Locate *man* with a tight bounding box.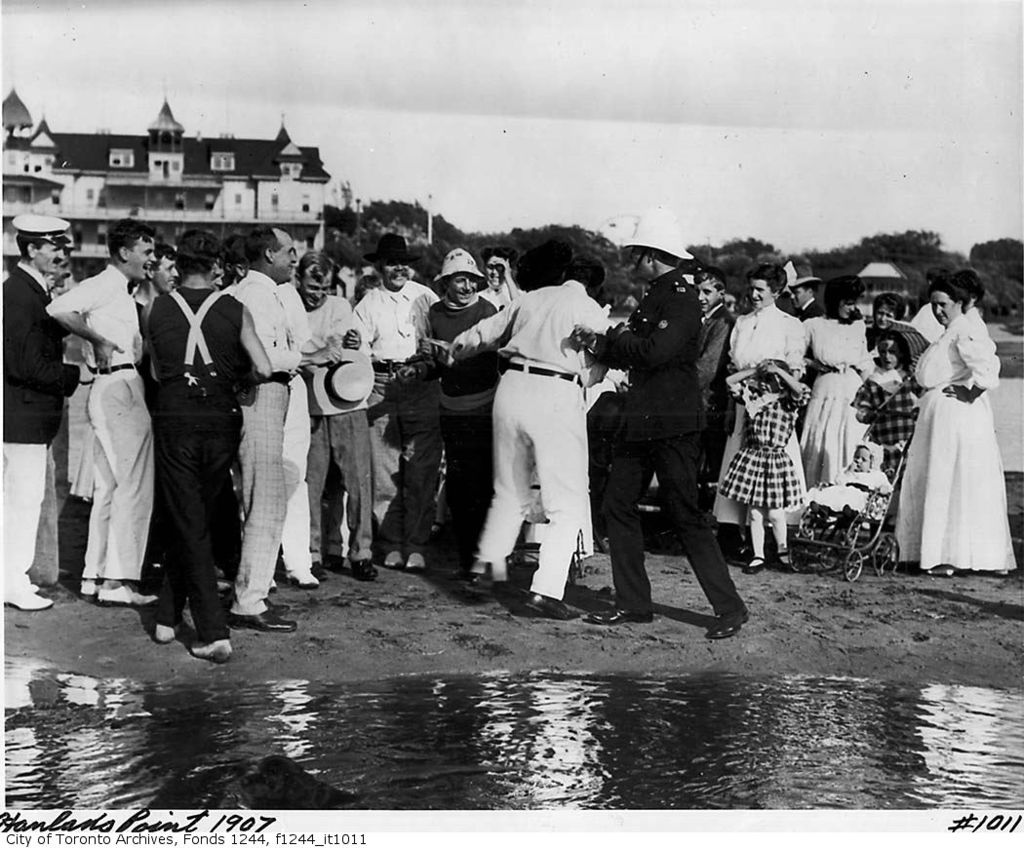
277:282:324:584.
